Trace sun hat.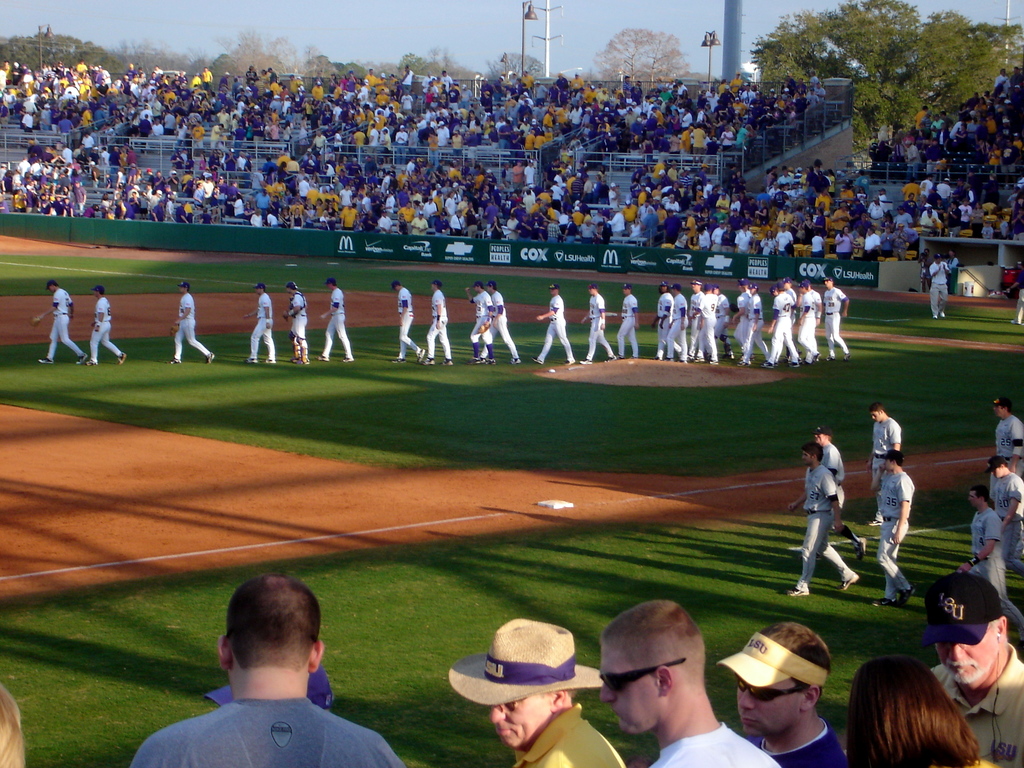
Traced to 486,280,499,287.
